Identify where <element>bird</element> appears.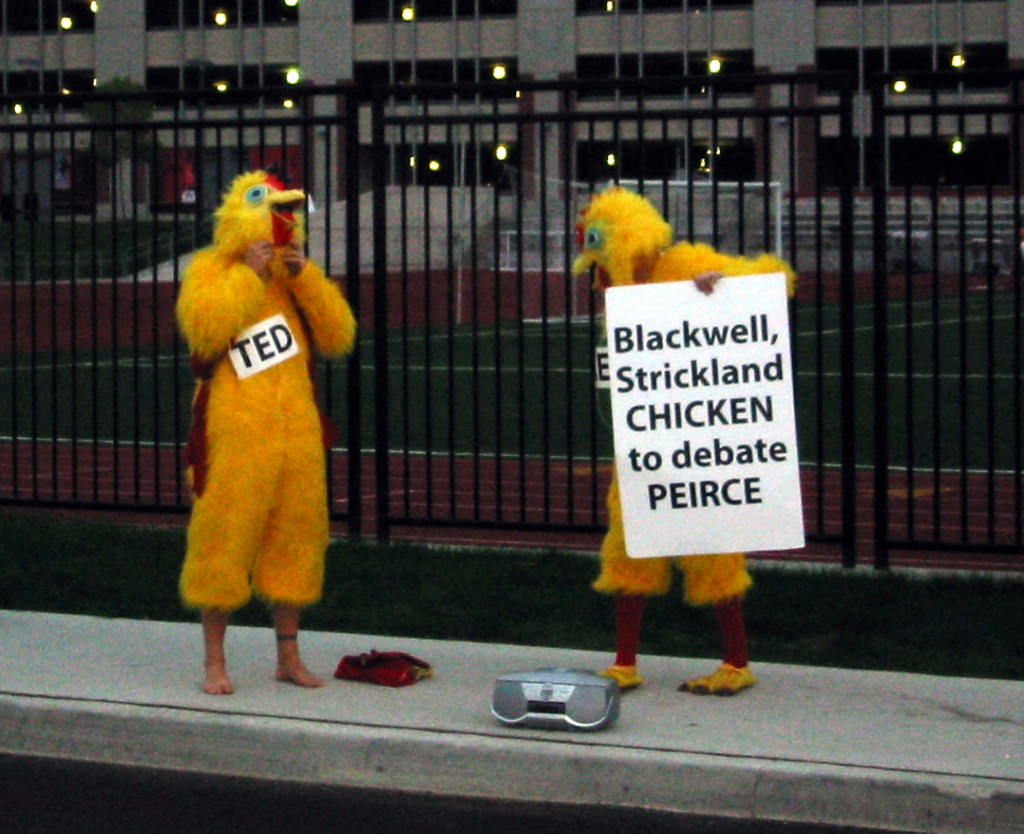
Appears at rect(567, 184, 800, 700).
